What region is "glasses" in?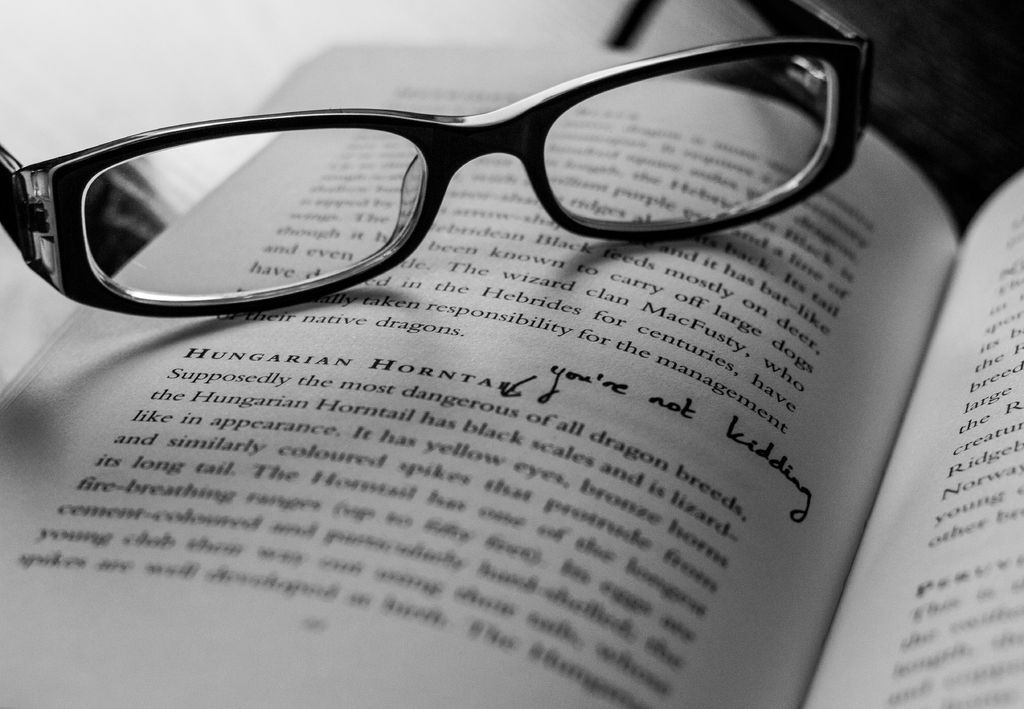
l=0, t=0, r=872, b=319.
